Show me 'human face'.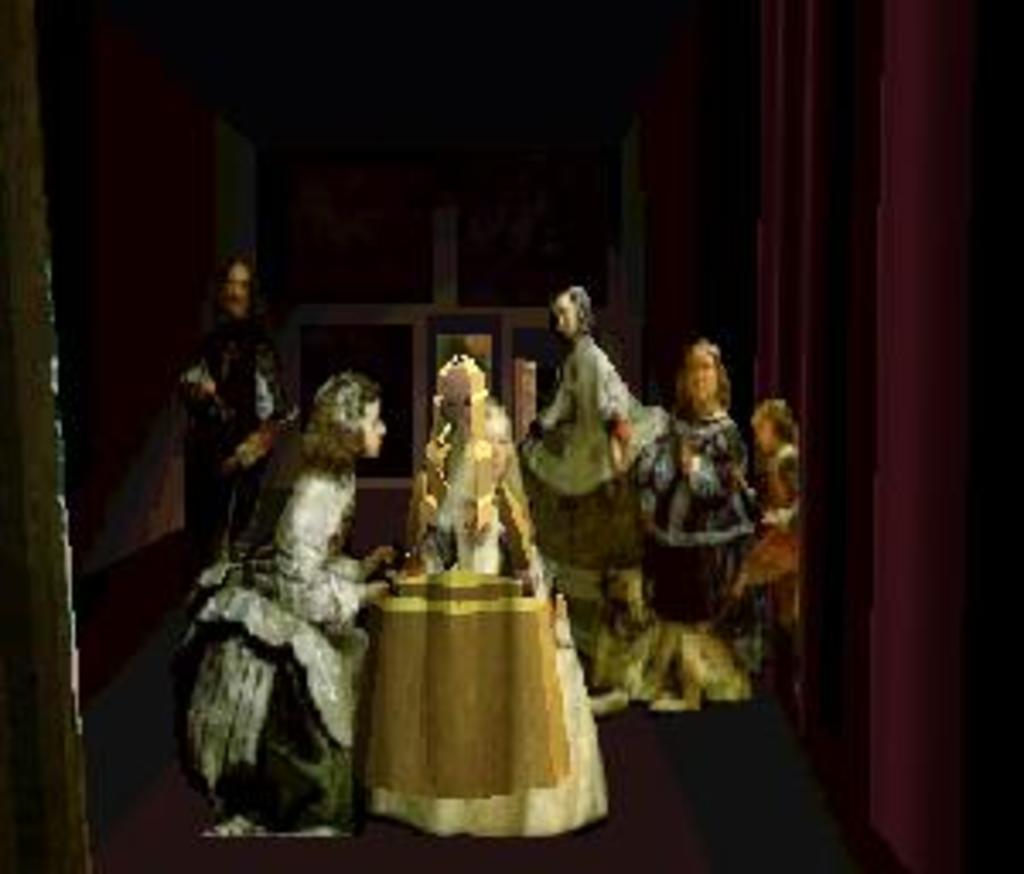
'human face' is here: BBox(358, 393, 389, 451).
